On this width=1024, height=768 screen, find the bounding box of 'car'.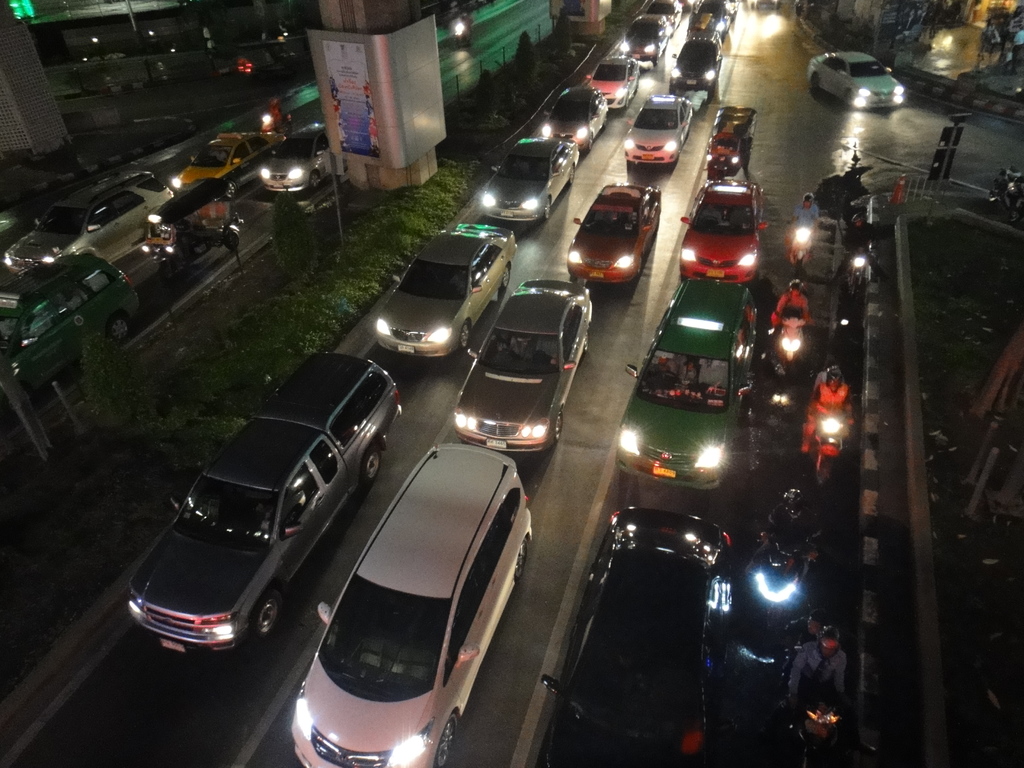
Bounding box: pyautogui.locateOnScreen(178, 129, 290, 188).
